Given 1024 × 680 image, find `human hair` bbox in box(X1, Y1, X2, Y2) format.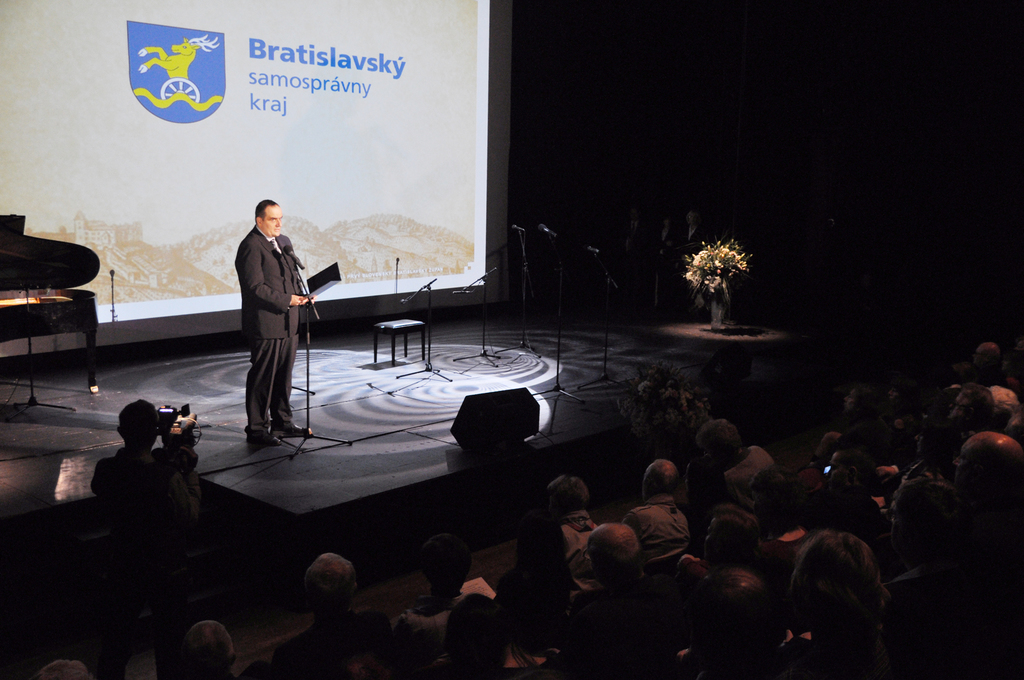
box(116, 401, 152, 446).
